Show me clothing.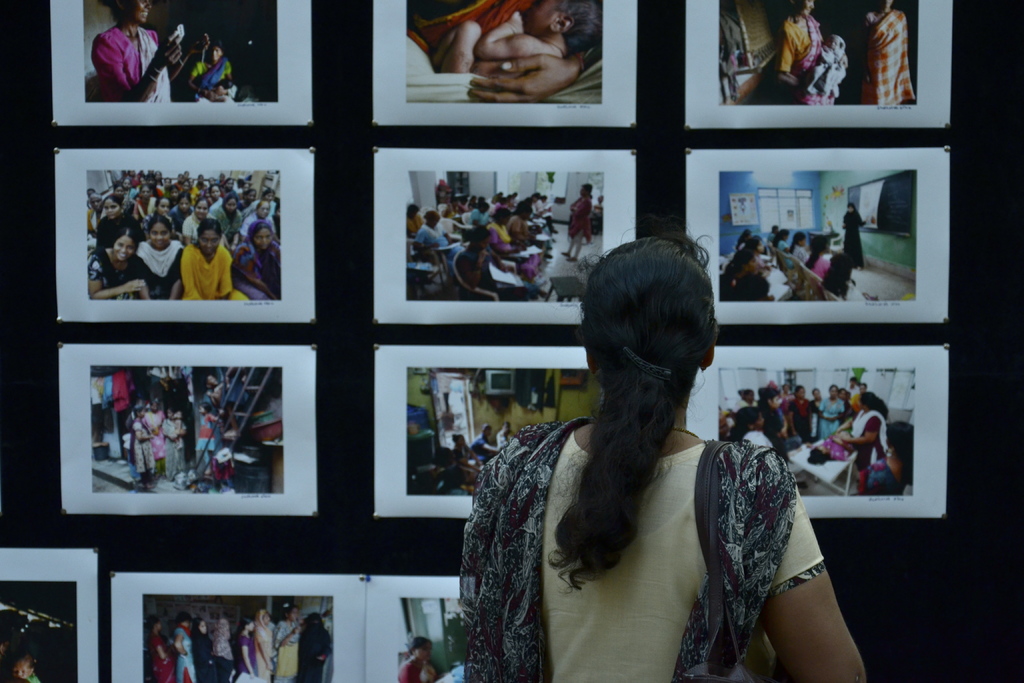
clothing is here: <box>805,254,834,281</box>.
